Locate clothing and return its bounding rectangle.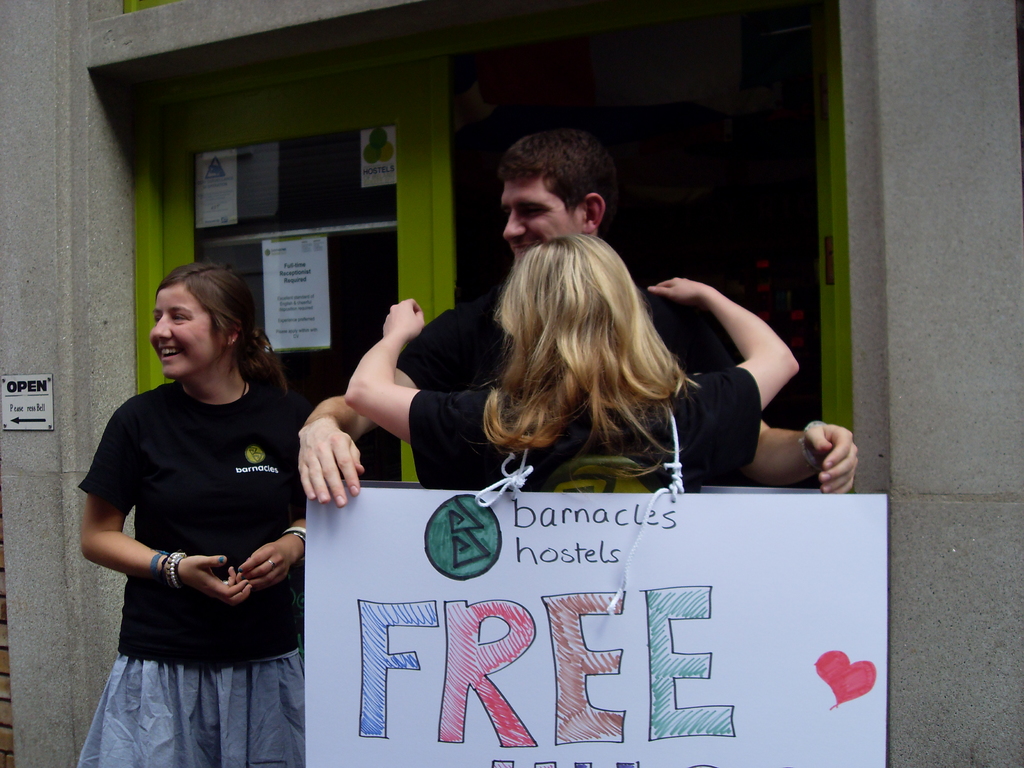
x1=381, y1=306, x2=725, y2=406.
